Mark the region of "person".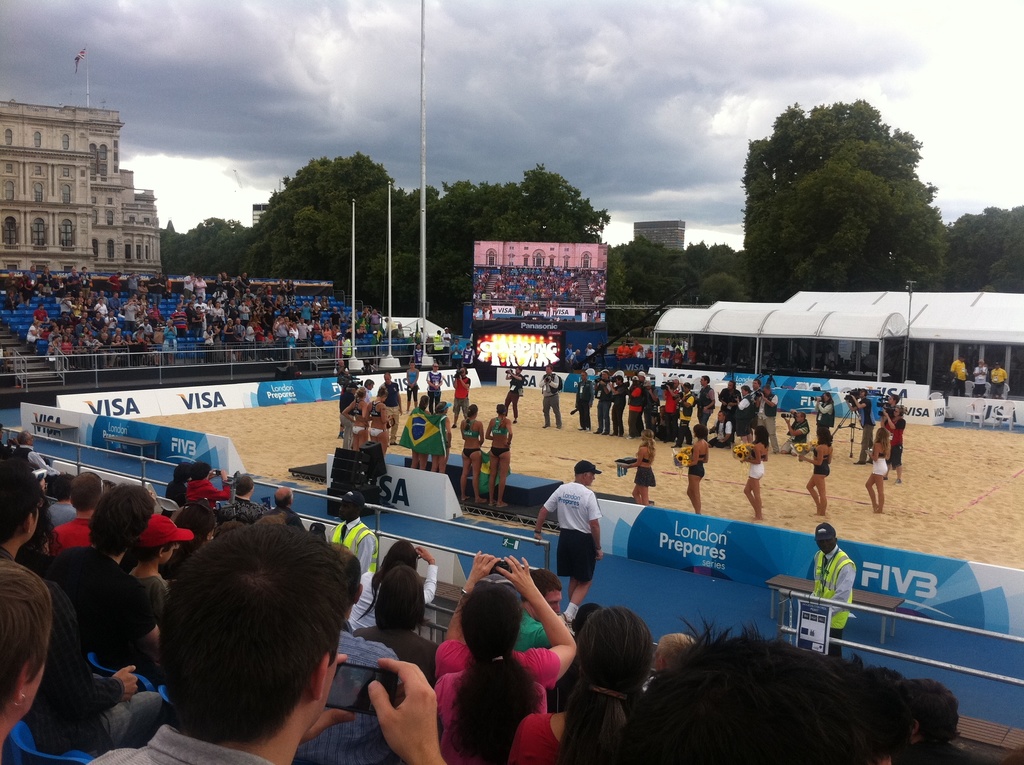
Region: bbox=(972, 357, 991, 398).
